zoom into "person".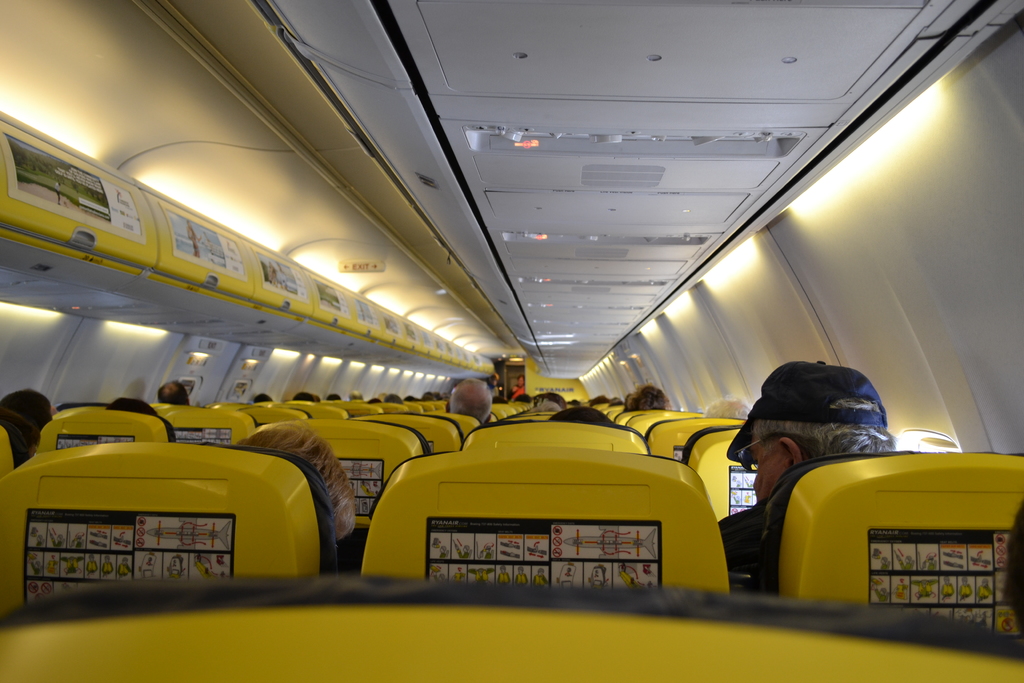
Zoom target: <box>703,395,750,416</box>.
